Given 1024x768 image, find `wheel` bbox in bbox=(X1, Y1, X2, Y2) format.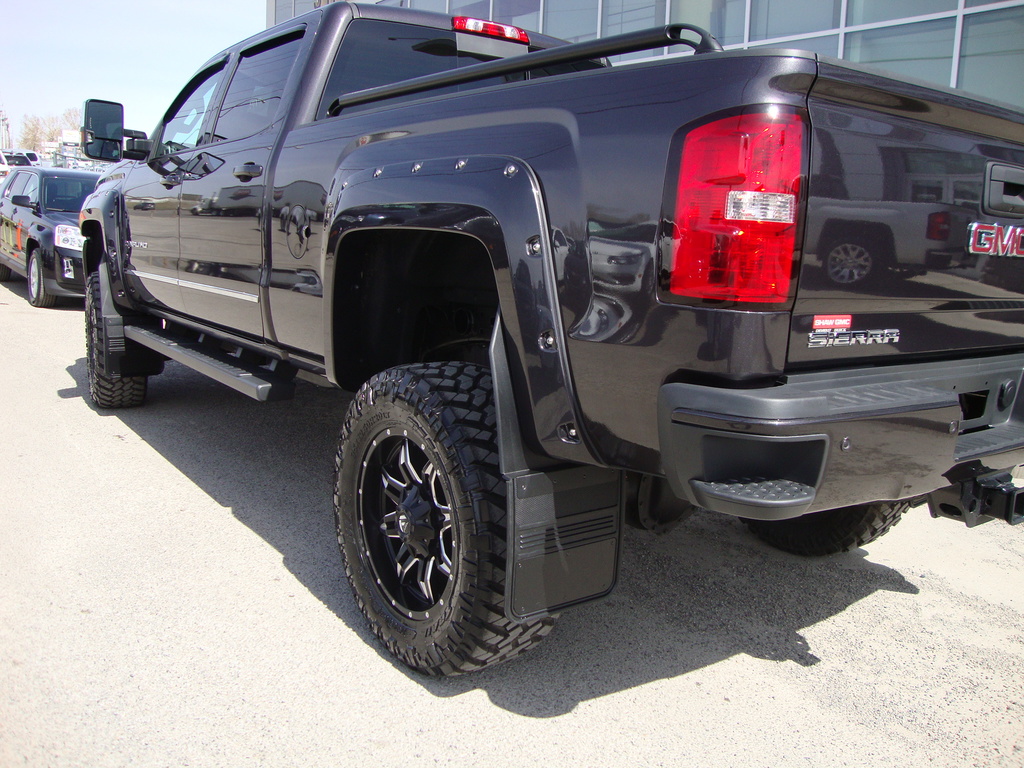
bbox=(0, 268, 11, 281).
